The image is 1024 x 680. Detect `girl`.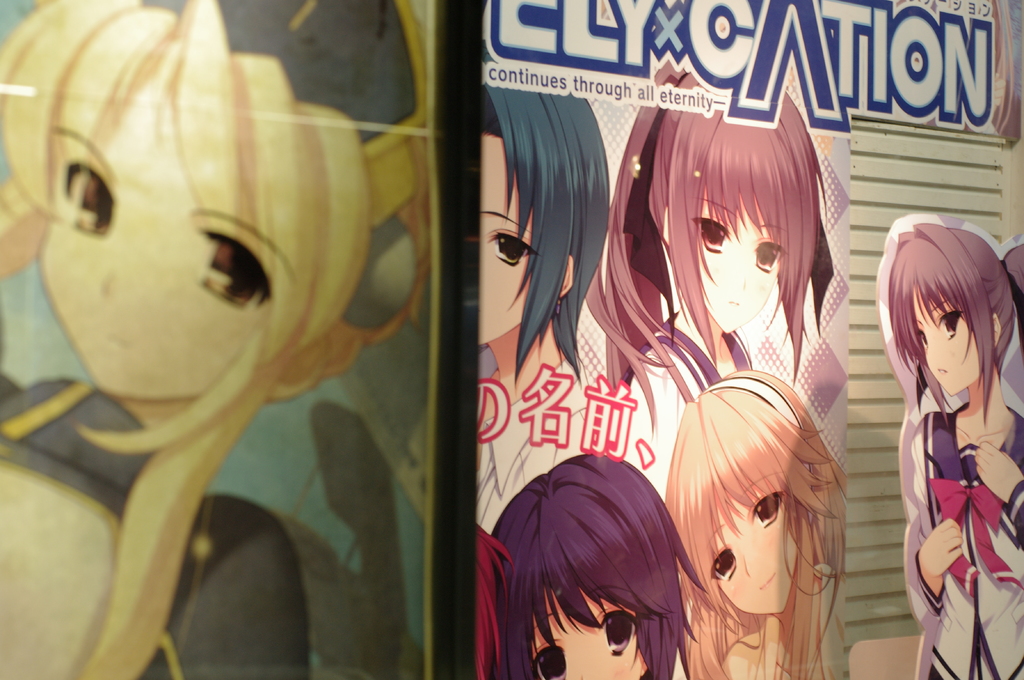
Detection: (x1=885, y1=213, x2=1023, y2=679).
